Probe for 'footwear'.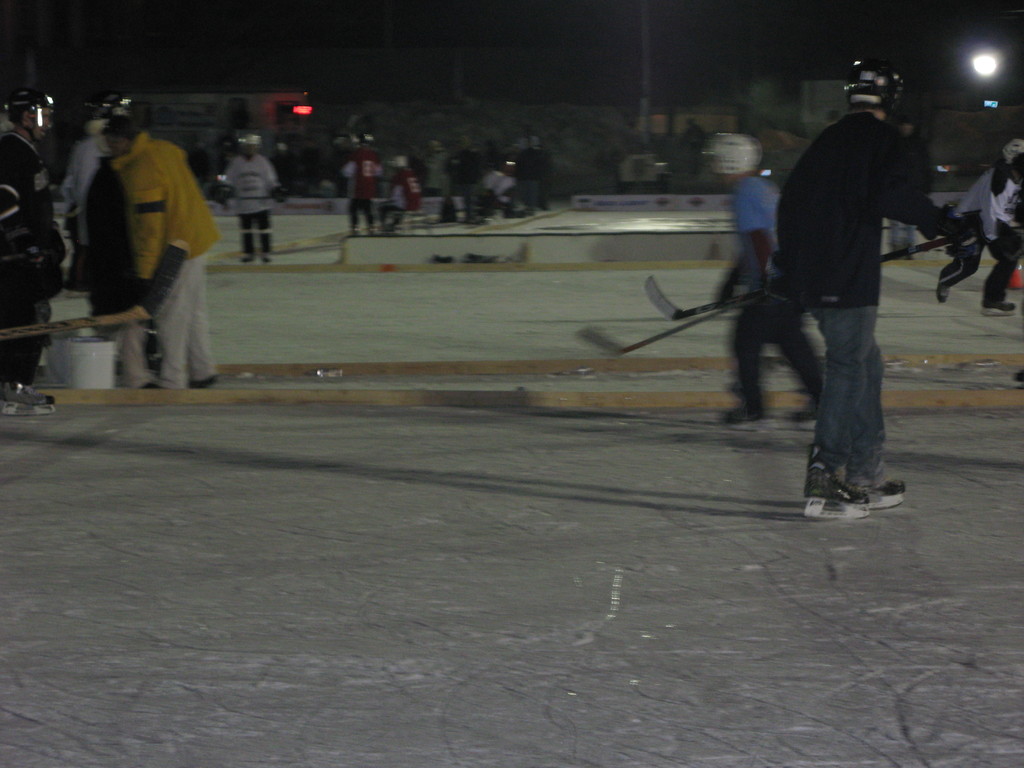
Probe result: (x1=805, y1=444, x2=890, y2=514).
